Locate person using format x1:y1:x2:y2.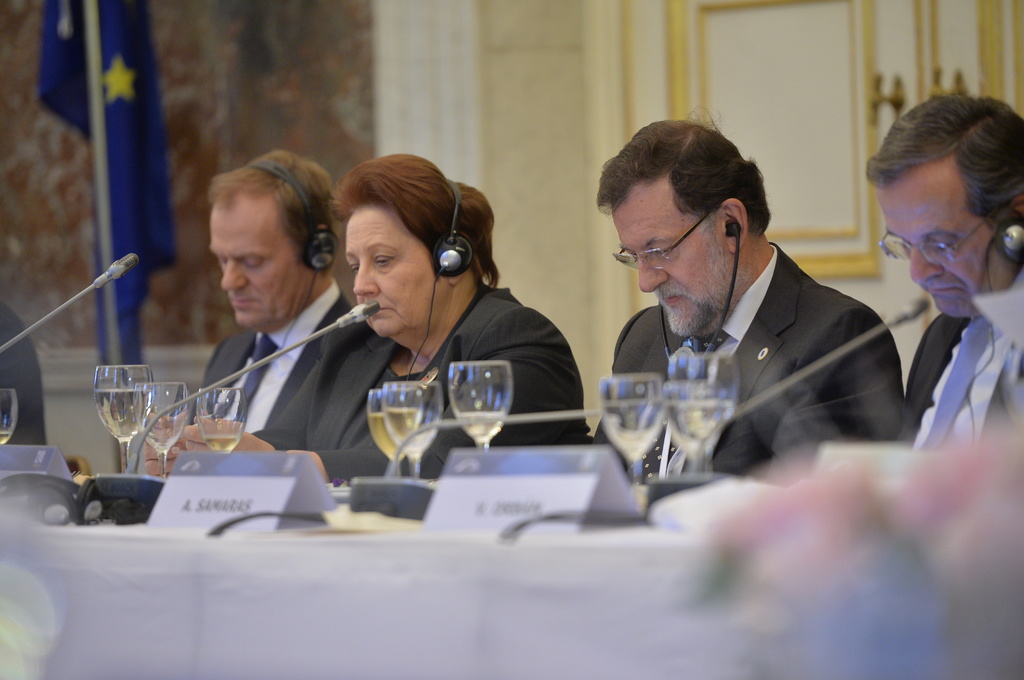
175:144:598:520.
